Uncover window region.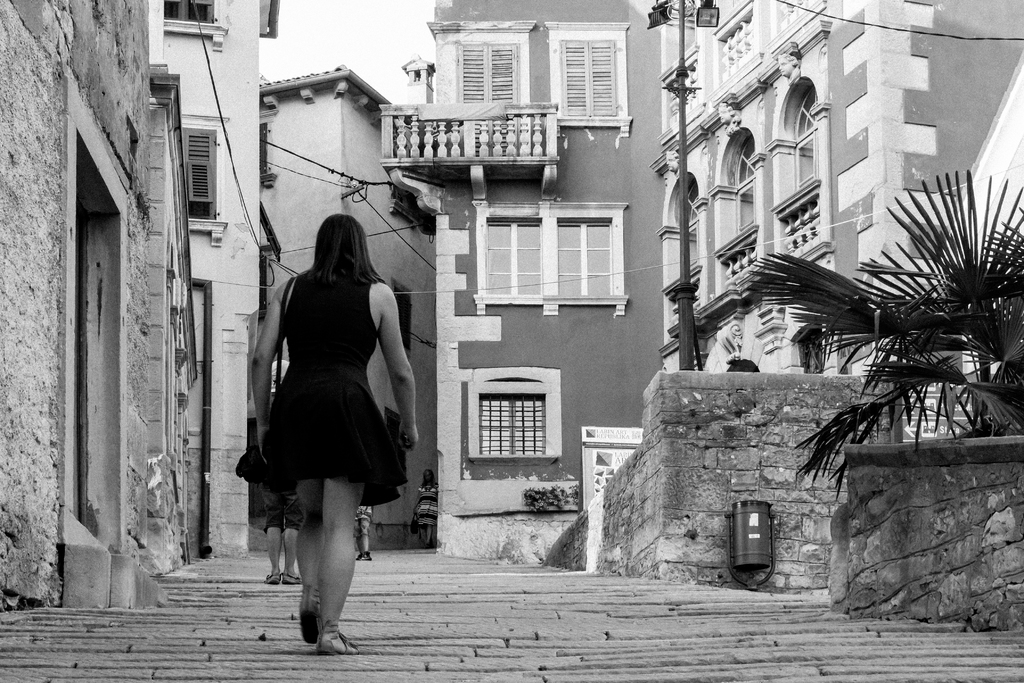
Uncovered: {"left": 724, "top": 129, "right": 765, "bottom": 231}.
